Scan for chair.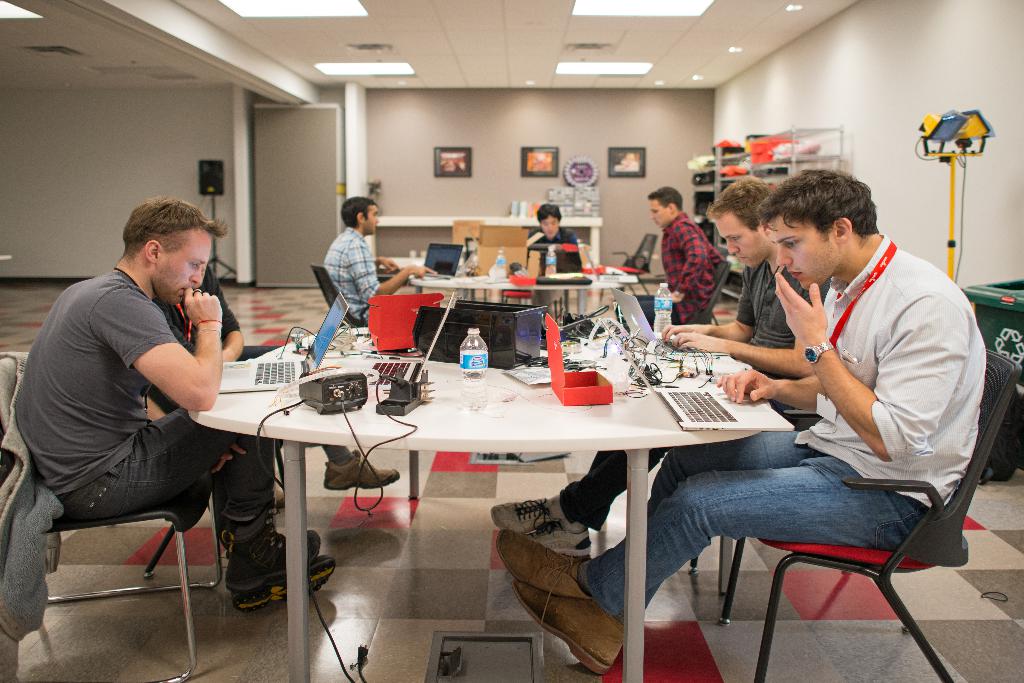
Scan result: Rect(308, 263, 371, 328).
